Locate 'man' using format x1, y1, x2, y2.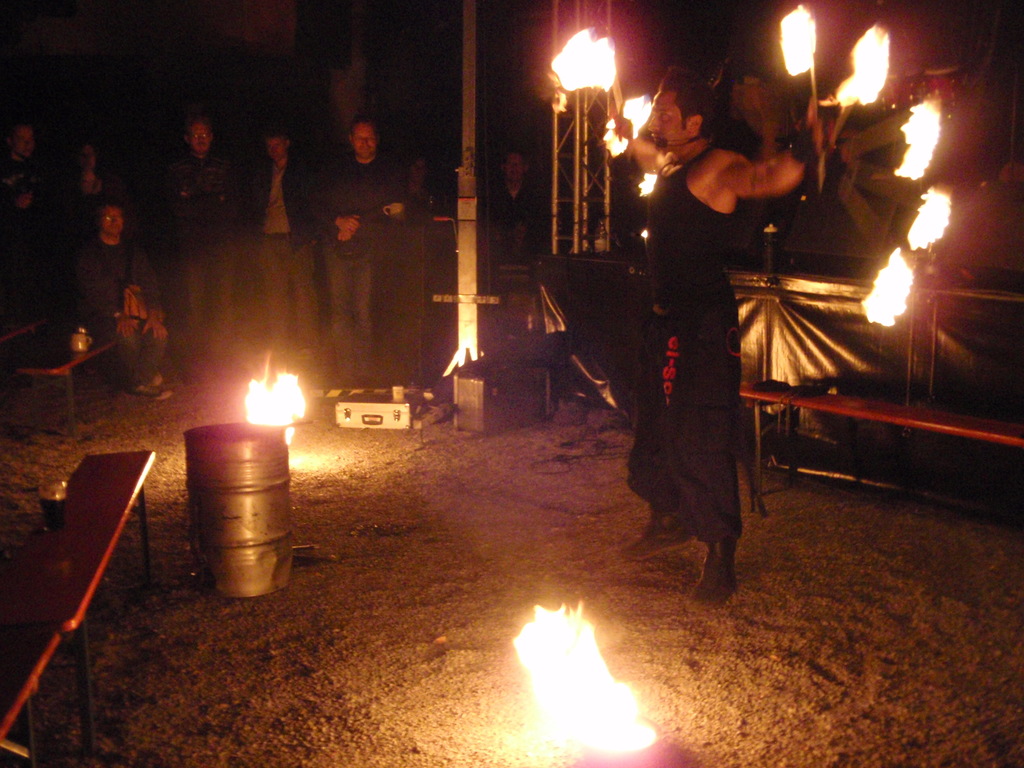
76, 196, 174, 401.
